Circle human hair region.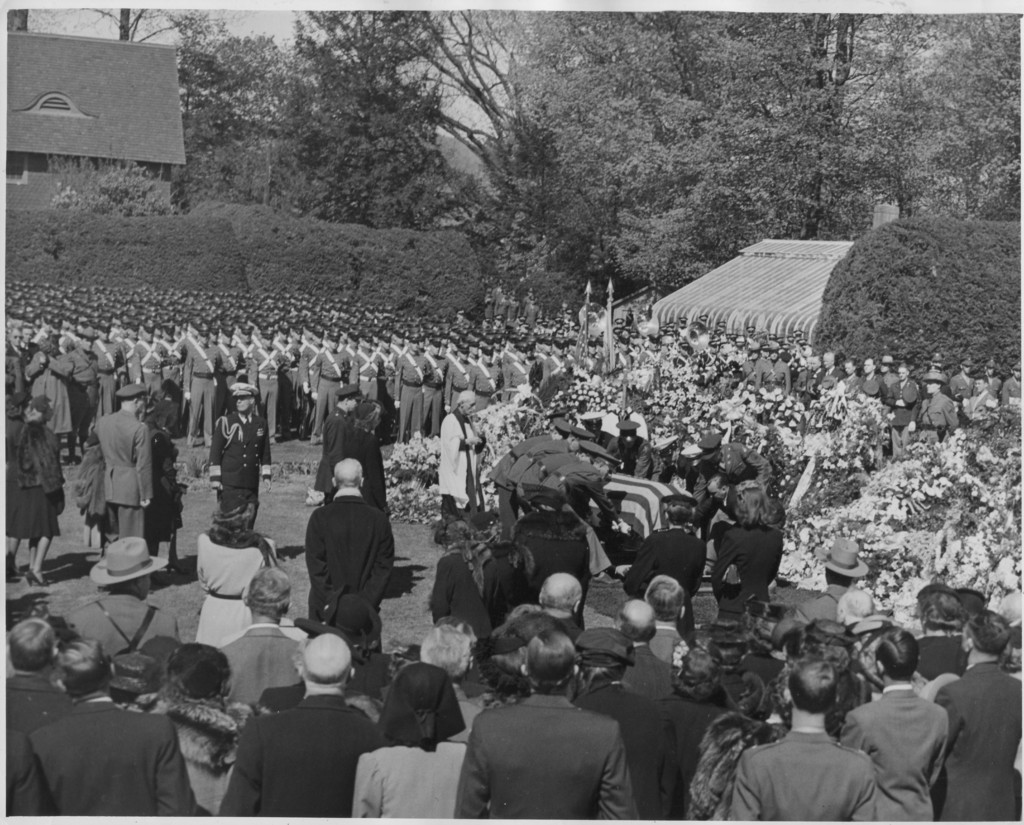
Region: Rect(740, 612, 781, 653).
